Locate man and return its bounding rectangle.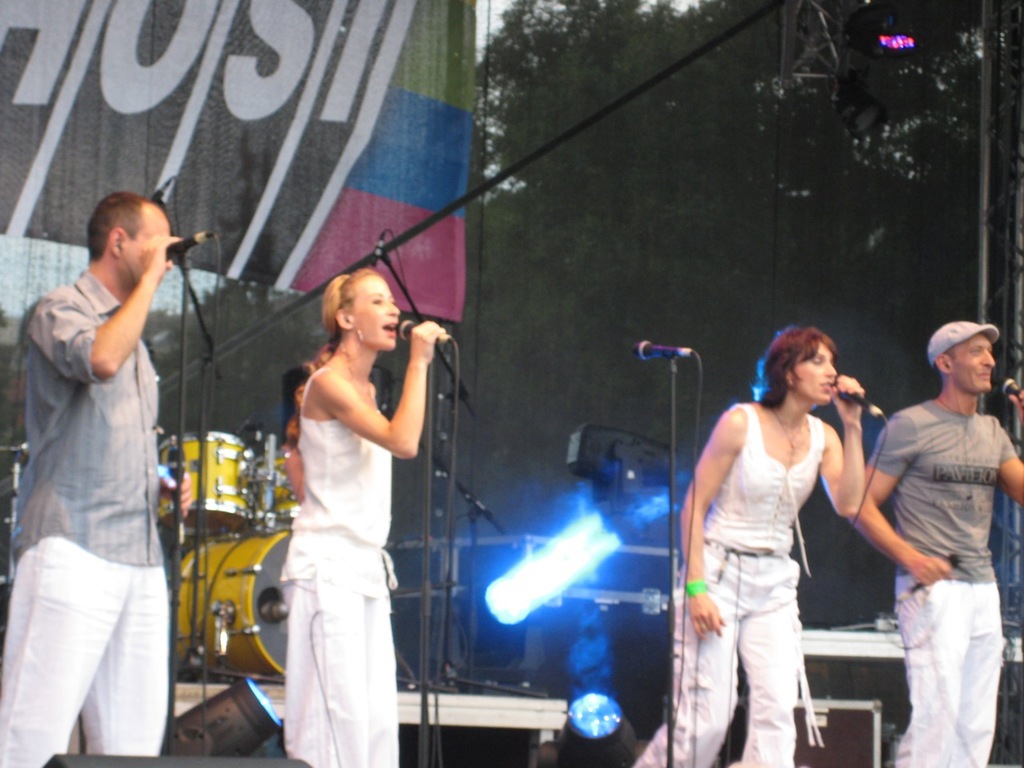
detection(850, 294, 1018, 754).
